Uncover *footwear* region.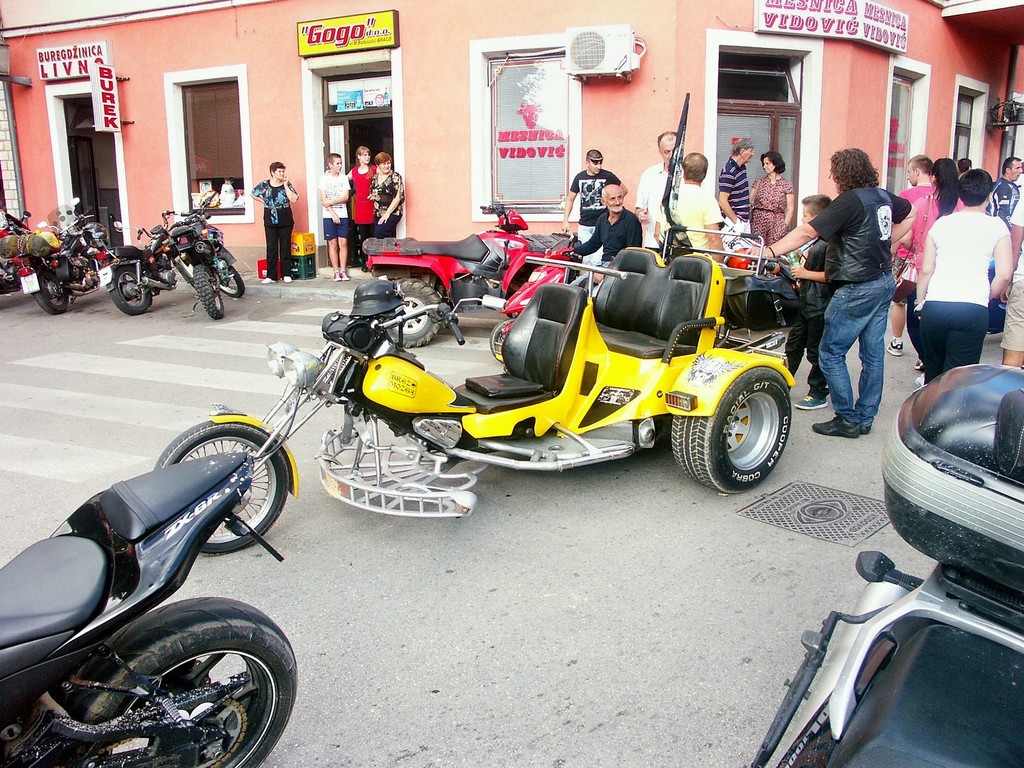
Uncovered: [885,339,905,355].
